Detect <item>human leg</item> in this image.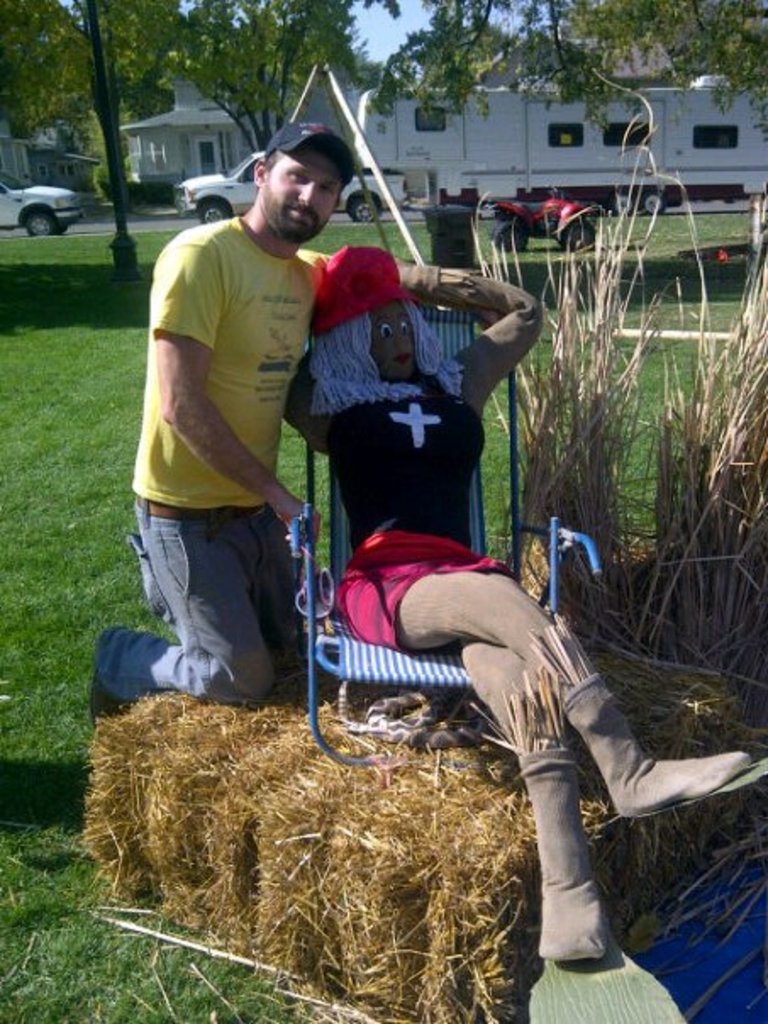
Detection: bbox(253, 517, 288, 671).
